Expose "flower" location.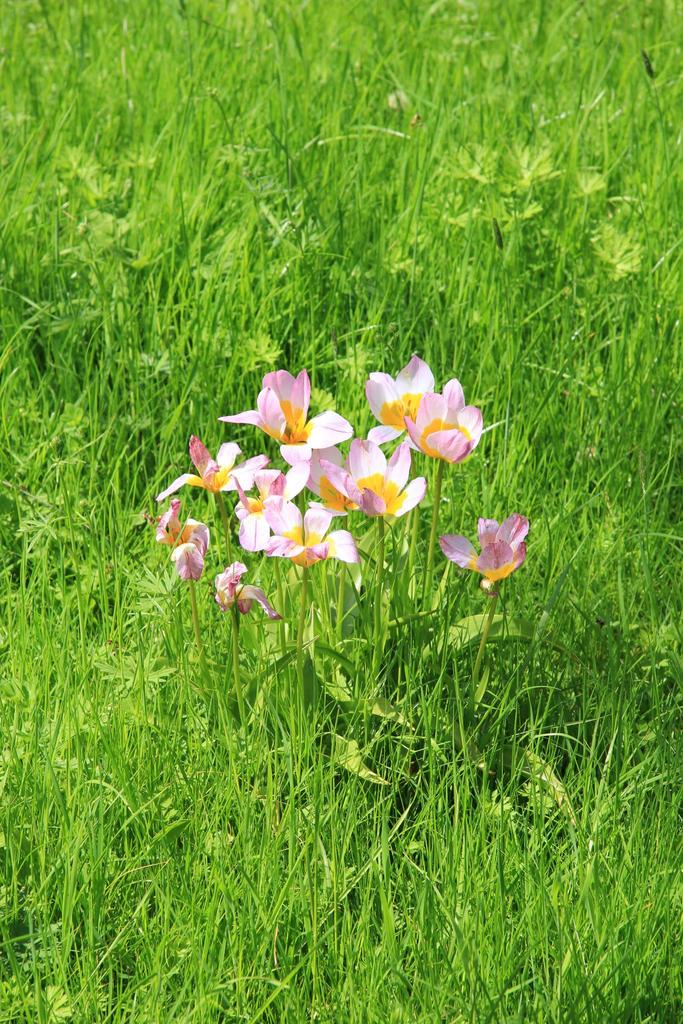
Exposed at rect(437, 502, 535, 586).
